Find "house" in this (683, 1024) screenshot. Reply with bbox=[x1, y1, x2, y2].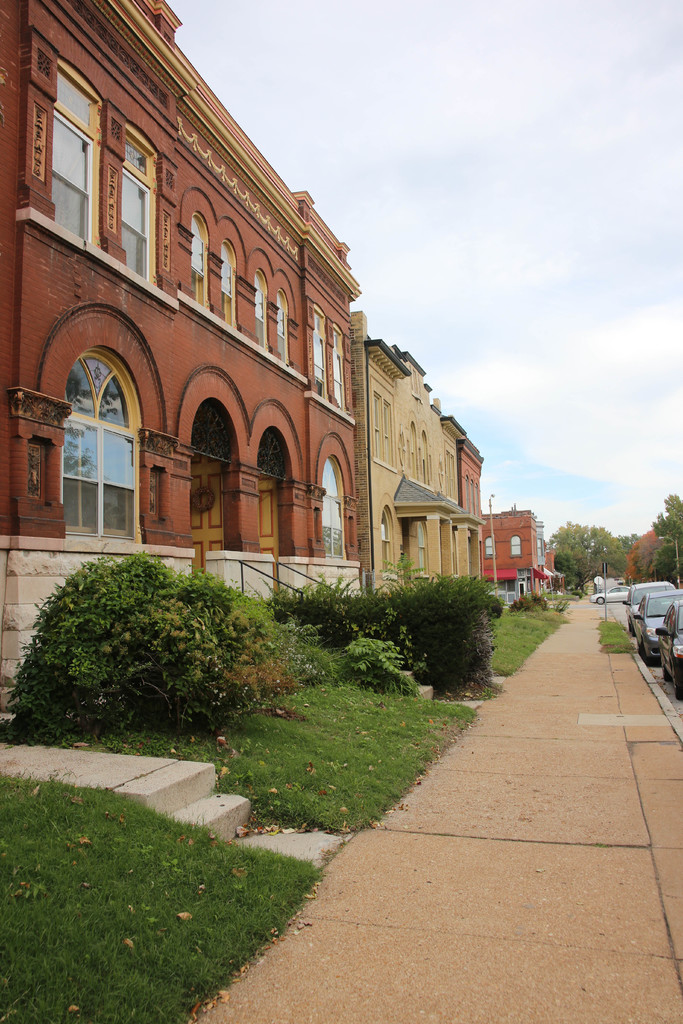
bbox=[0, 0, 368, 624].
